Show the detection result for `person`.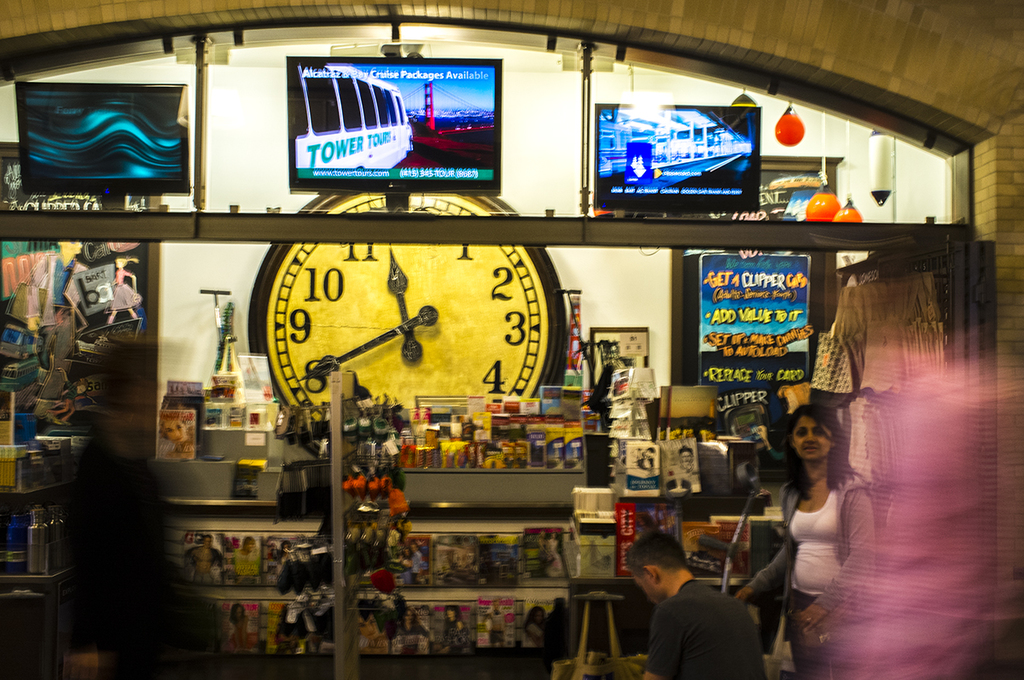
x1=736, y1=404, x2=884, y2=679.
